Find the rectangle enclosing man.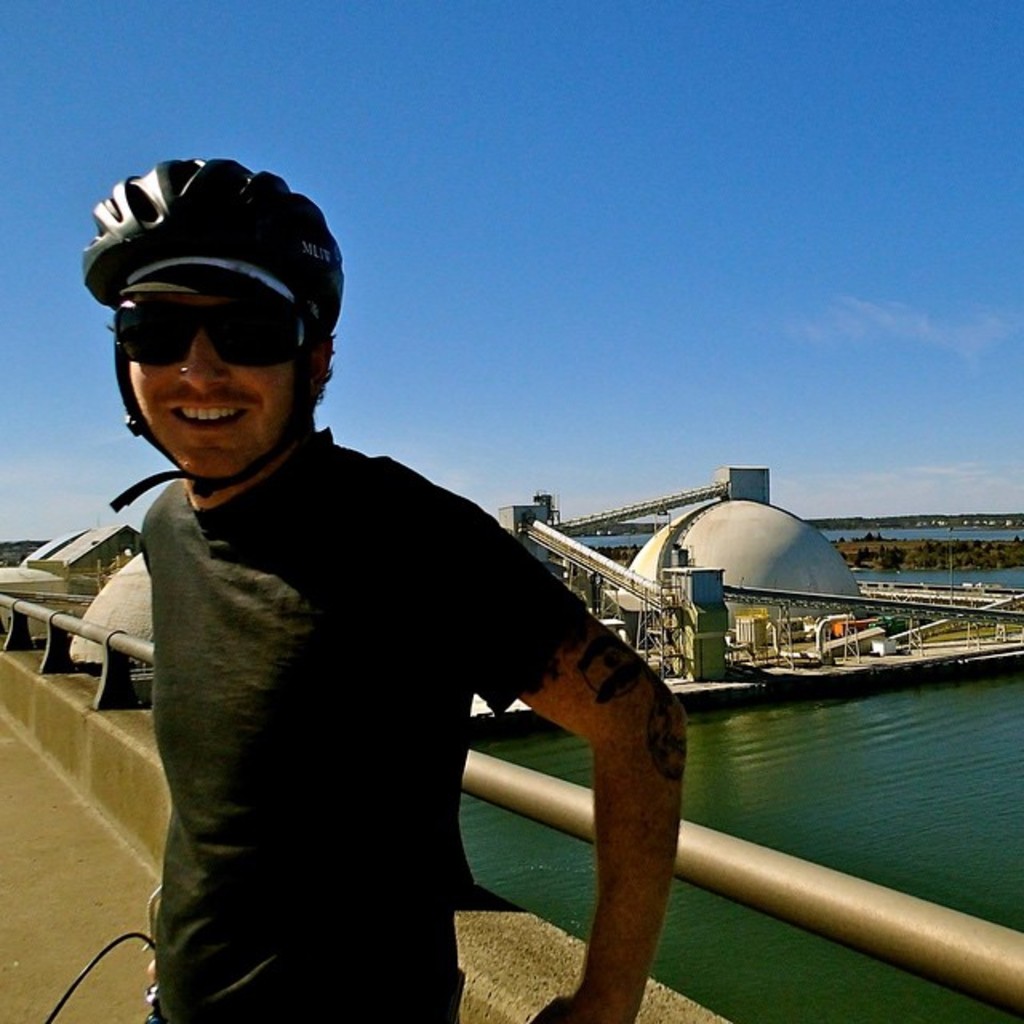
bbox(40, 136, 773, 1014).
